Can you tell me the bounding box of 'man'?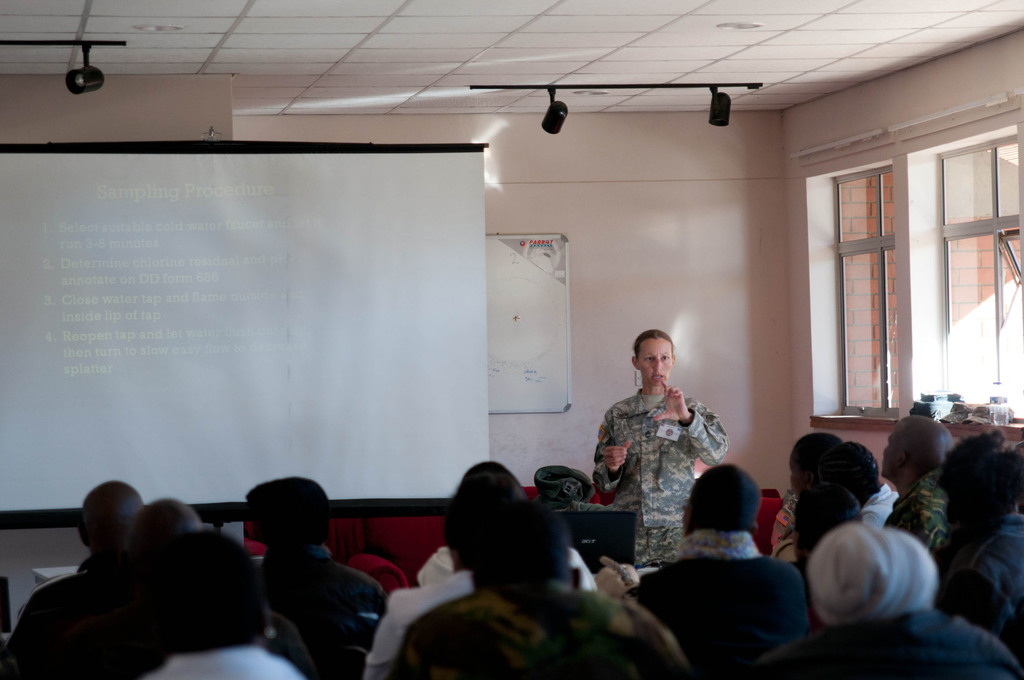
(x1=634, y1=470, x2=839, y2=668).
